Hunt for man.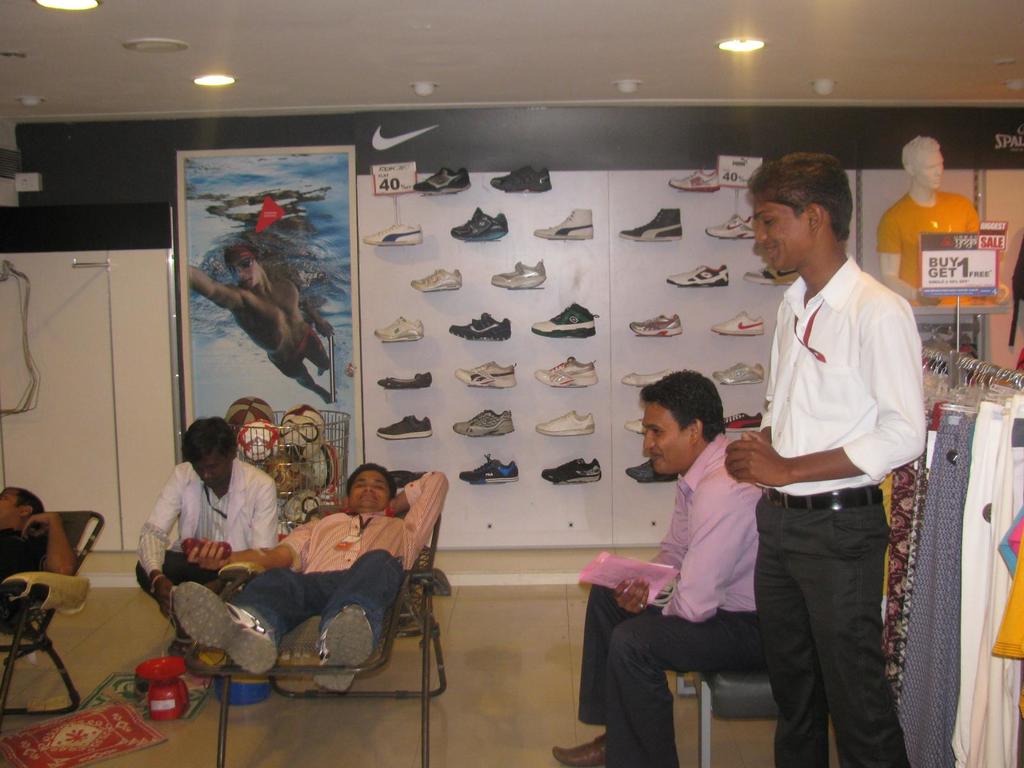
Hunted down at region(133, 415, 275, 660).
